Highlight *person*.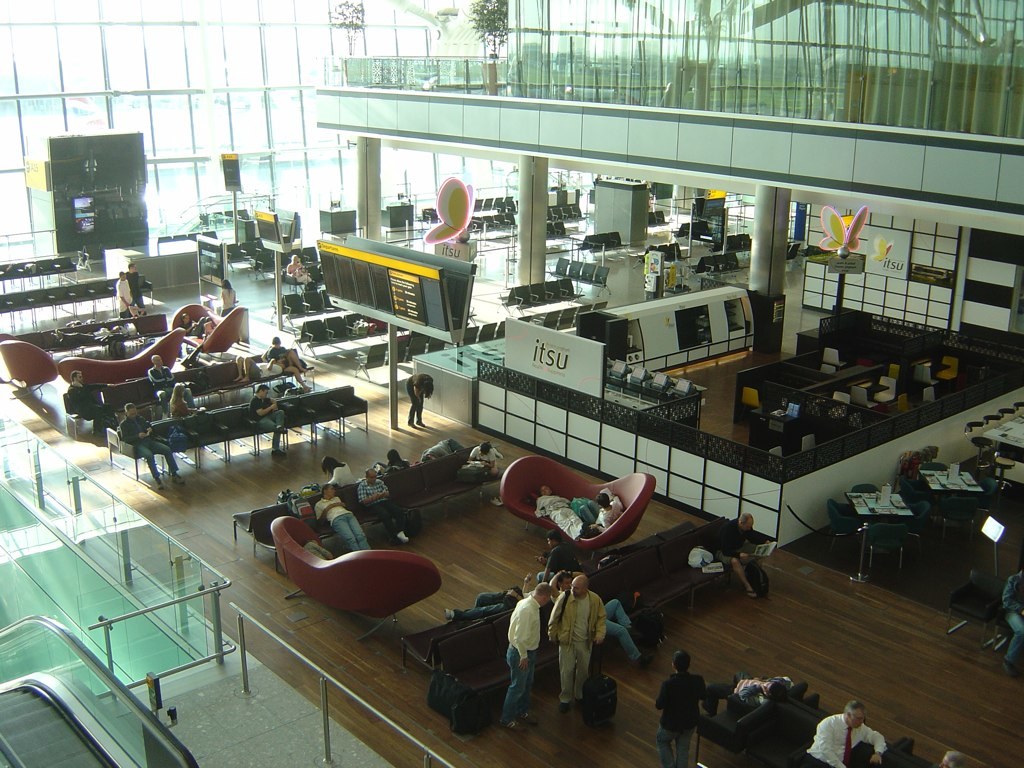
Highlighted region: <region>805, 701, 886, 767</region>.
